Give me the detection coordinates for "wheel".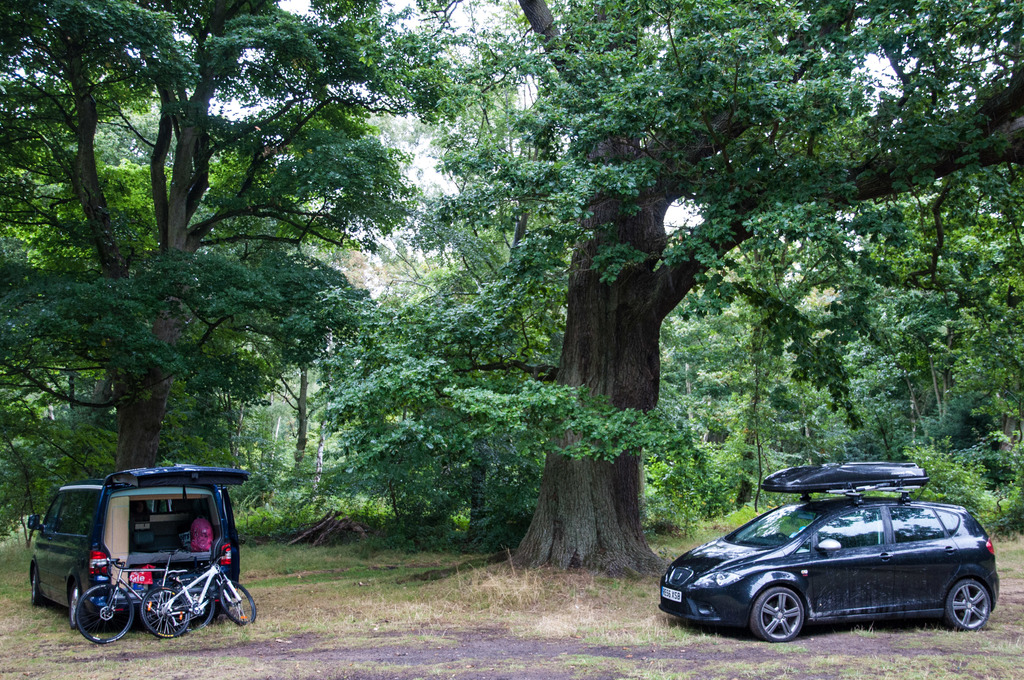
[140,587,186,639].
